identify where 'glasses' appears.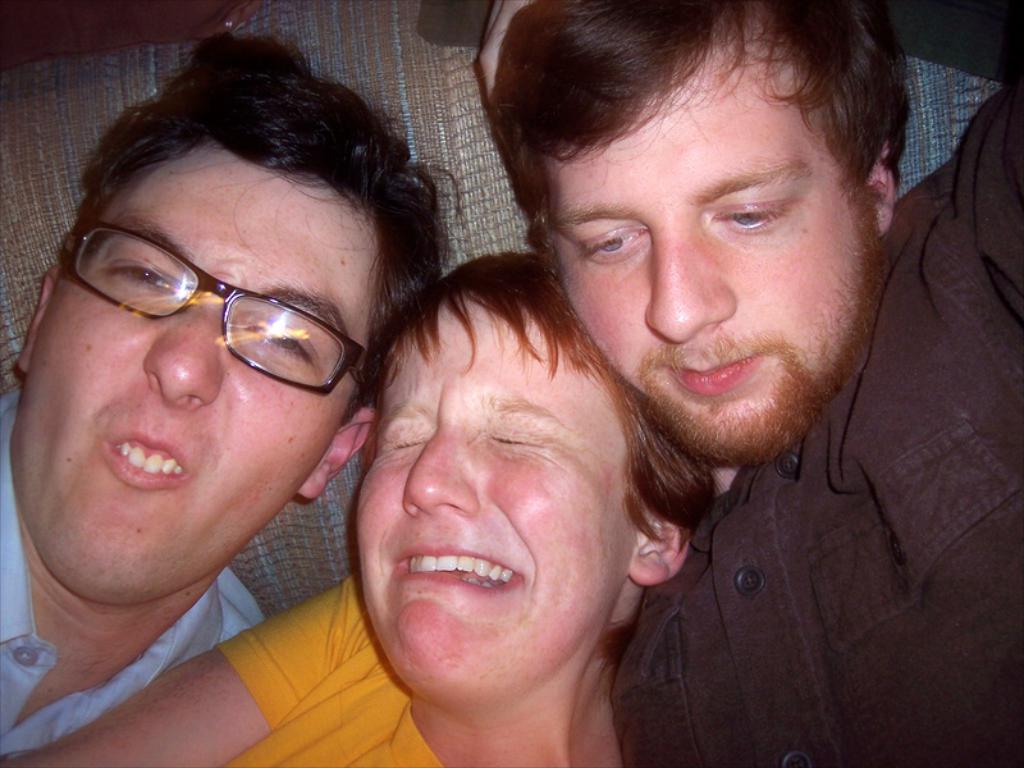
Appears at {"x1": 51, "y1": 228, "x2": 381, "y2": 385}.
